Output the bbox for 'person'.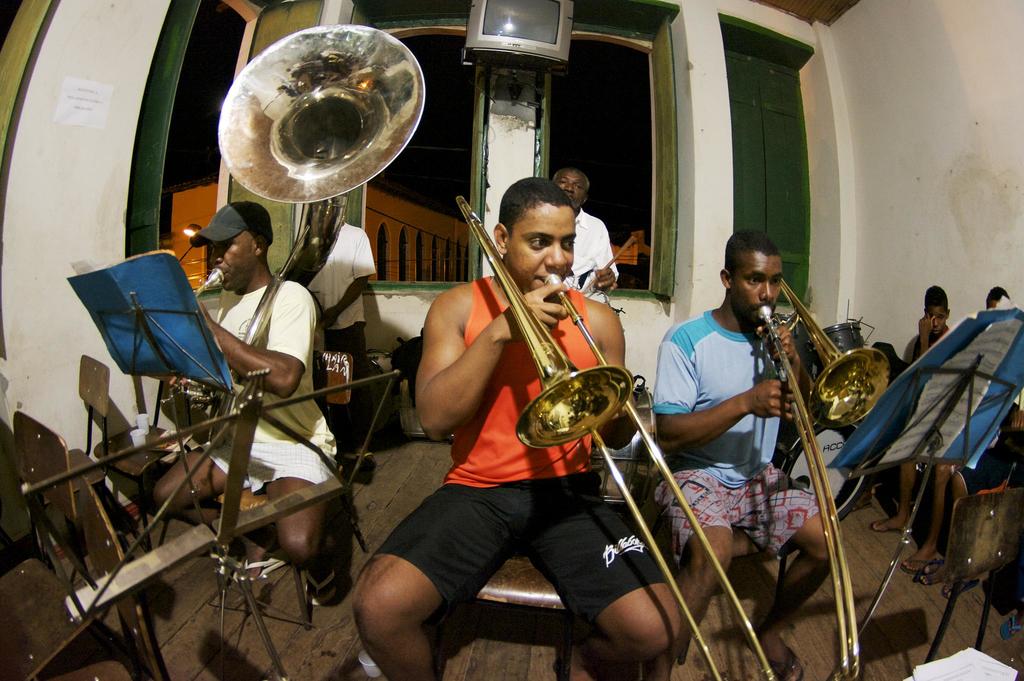
left=861, top=280, right=1023, bottom=561.
